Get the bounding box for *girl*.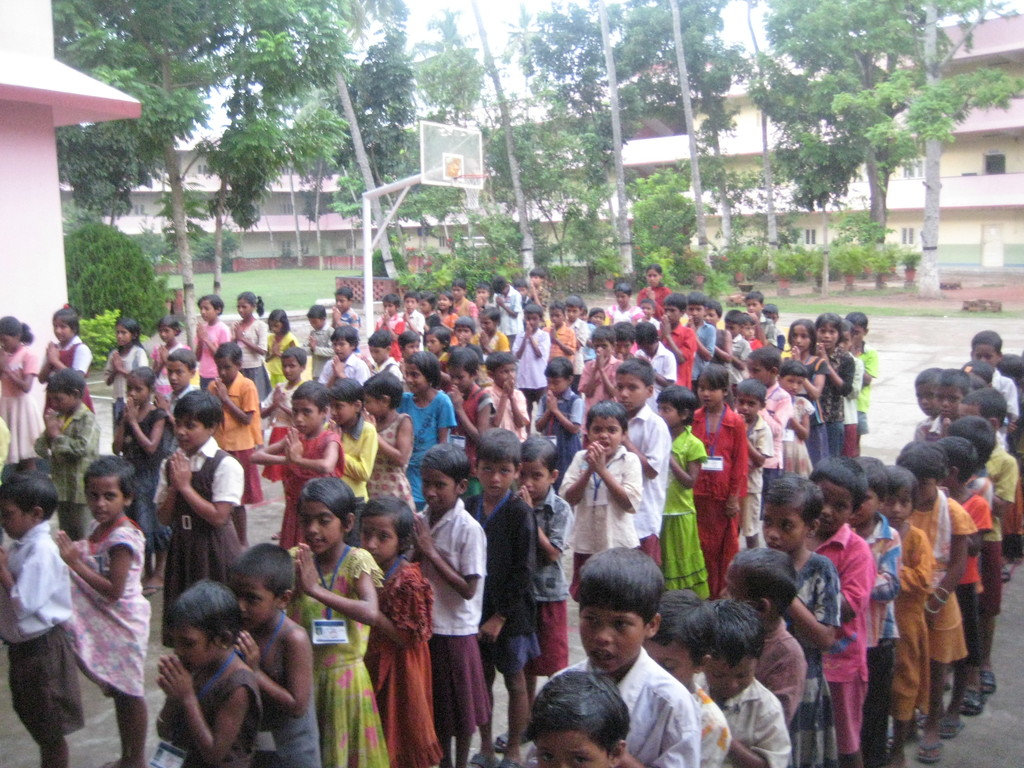
(x1=691, y1=360, x2=746, y2=604).
